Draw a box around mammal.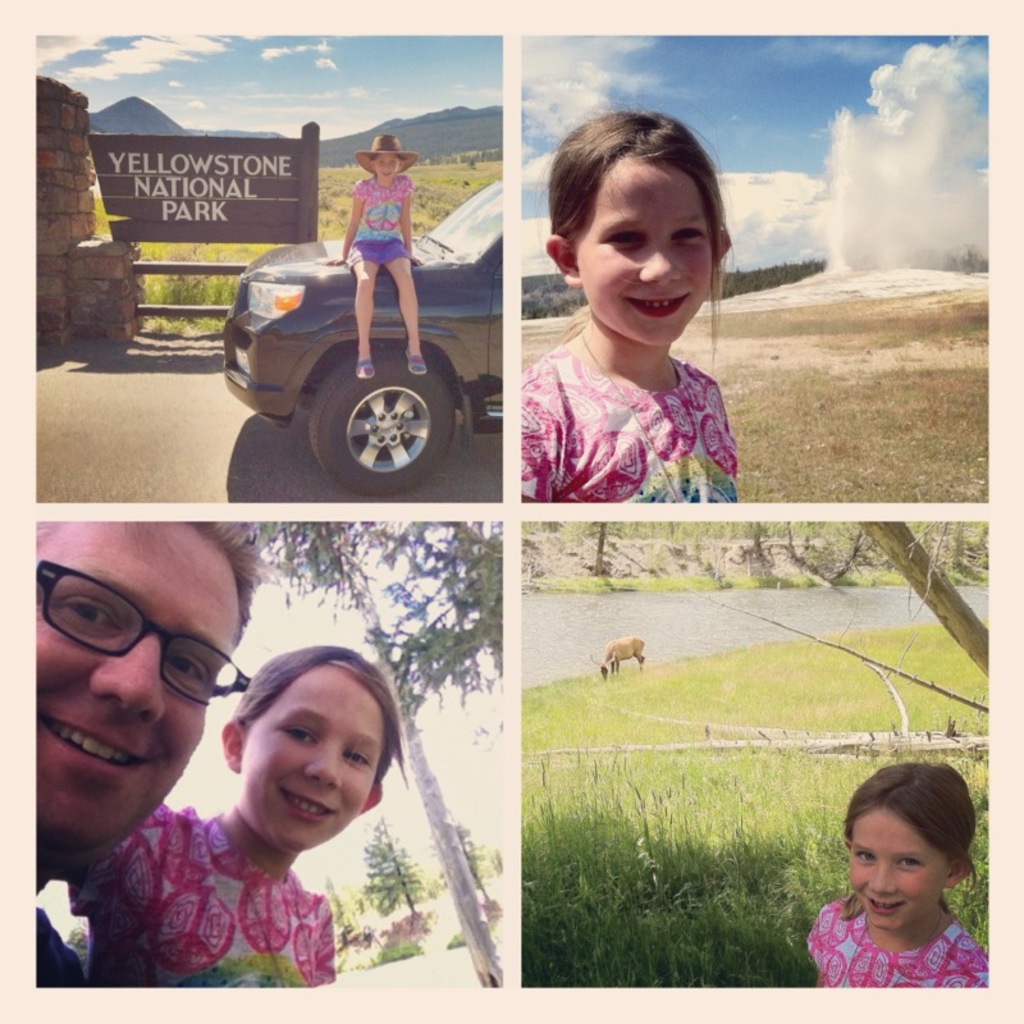
(left=585, top=630, right=650, bottom=682).
